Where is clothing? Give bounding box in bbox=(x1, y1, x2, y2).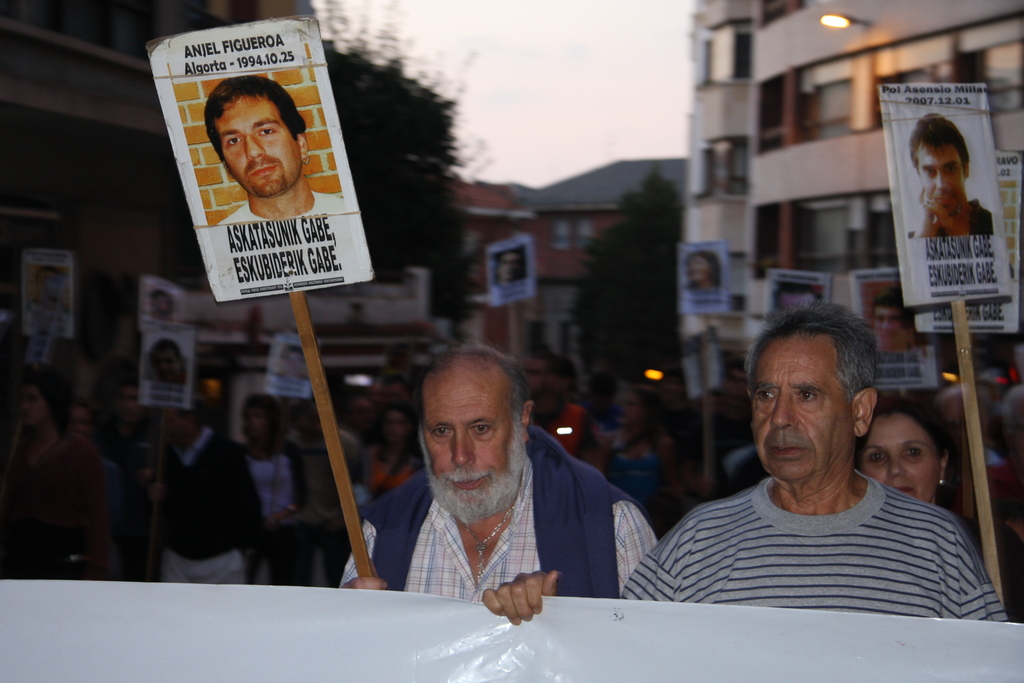
bbox=(218, 199, 344, 224).
